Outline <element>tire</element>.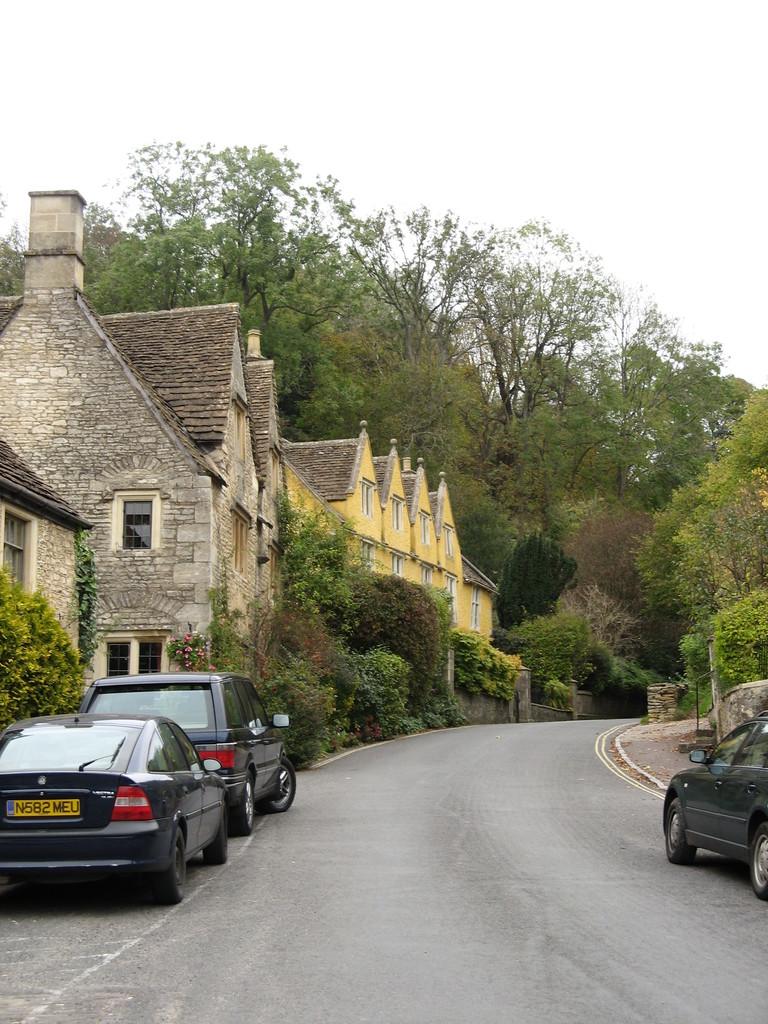
Outline: [left=263, top=758, right=296, bottom=810].
